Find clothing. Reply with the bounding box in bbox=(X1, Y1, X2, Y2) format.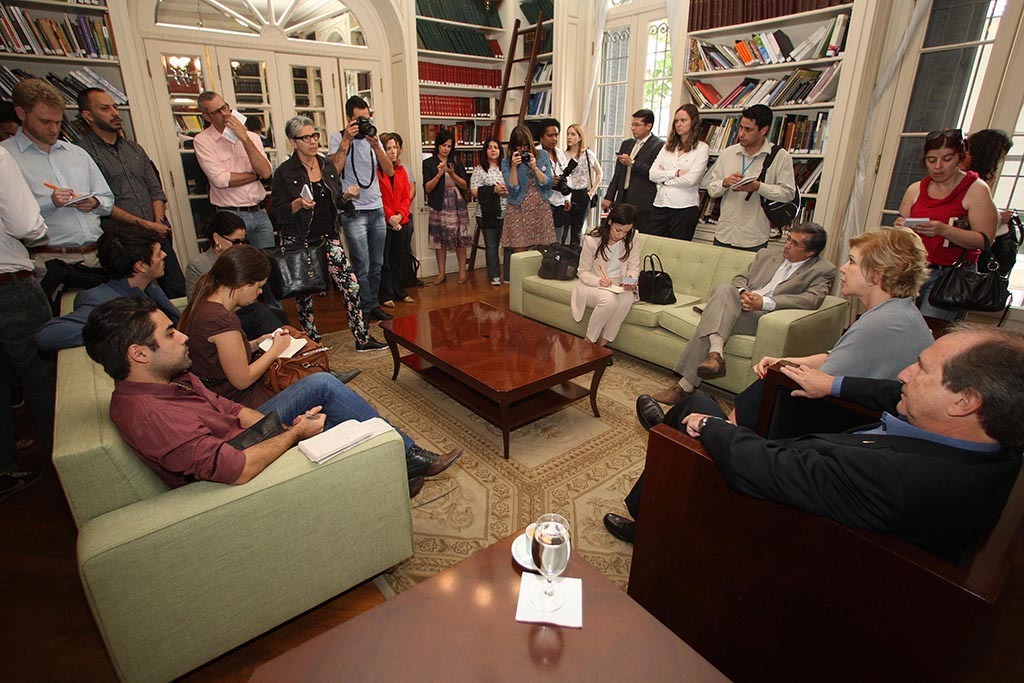
bbox=(584, 240, 638, 290).
